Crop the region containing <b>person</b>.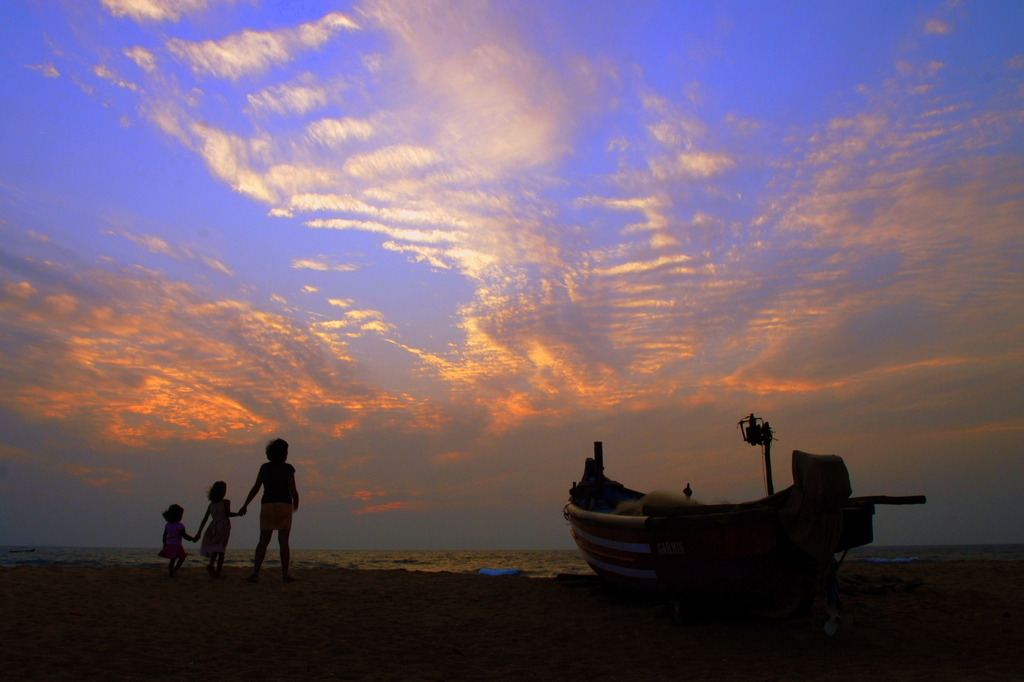
Crop region: 160, 500, 193, 569.
